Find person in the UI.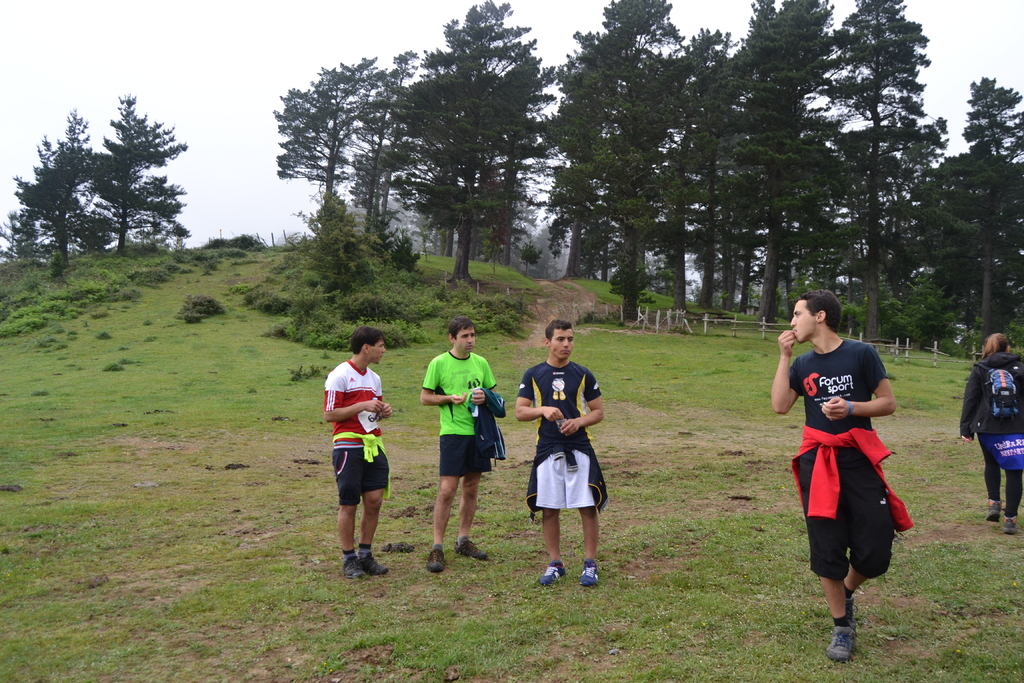
UI element at (956,331,1023,537).
